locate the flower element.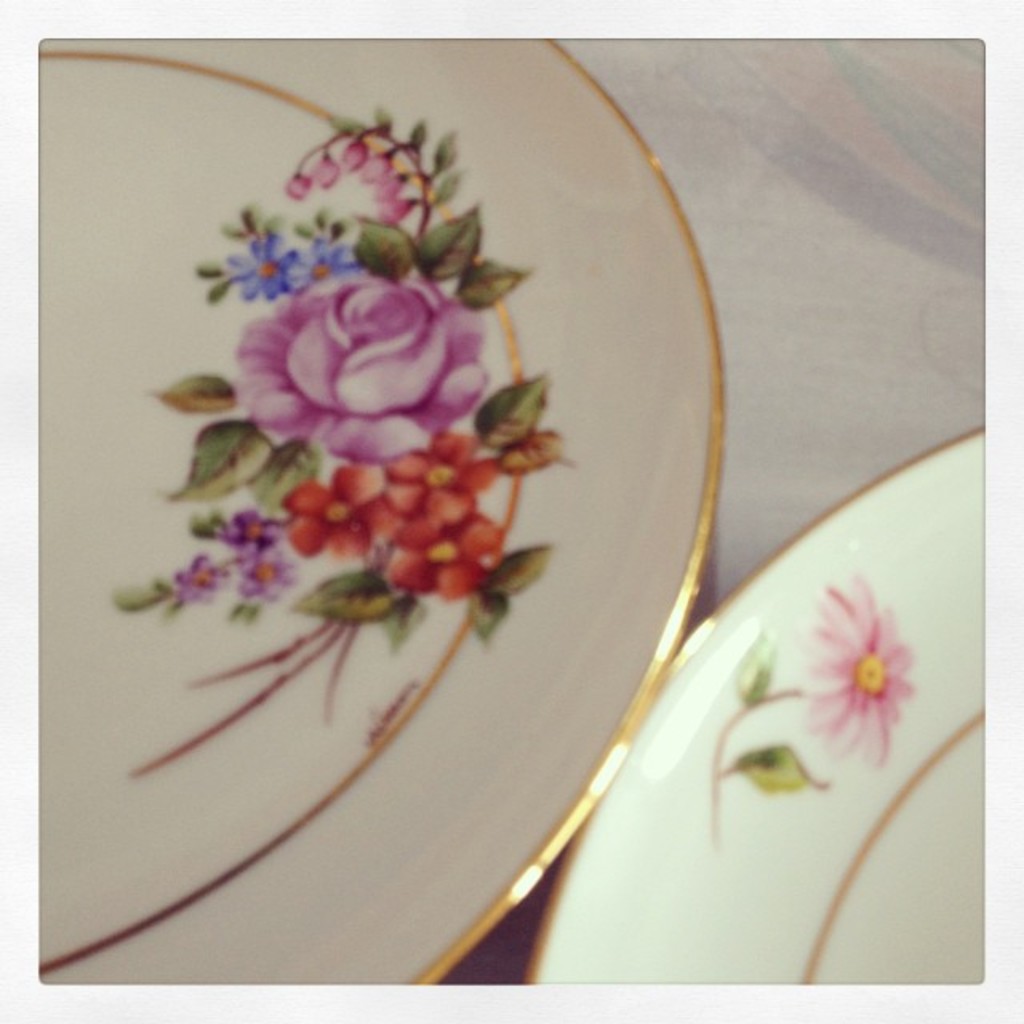
Element bbox: 798,574,910,773.
